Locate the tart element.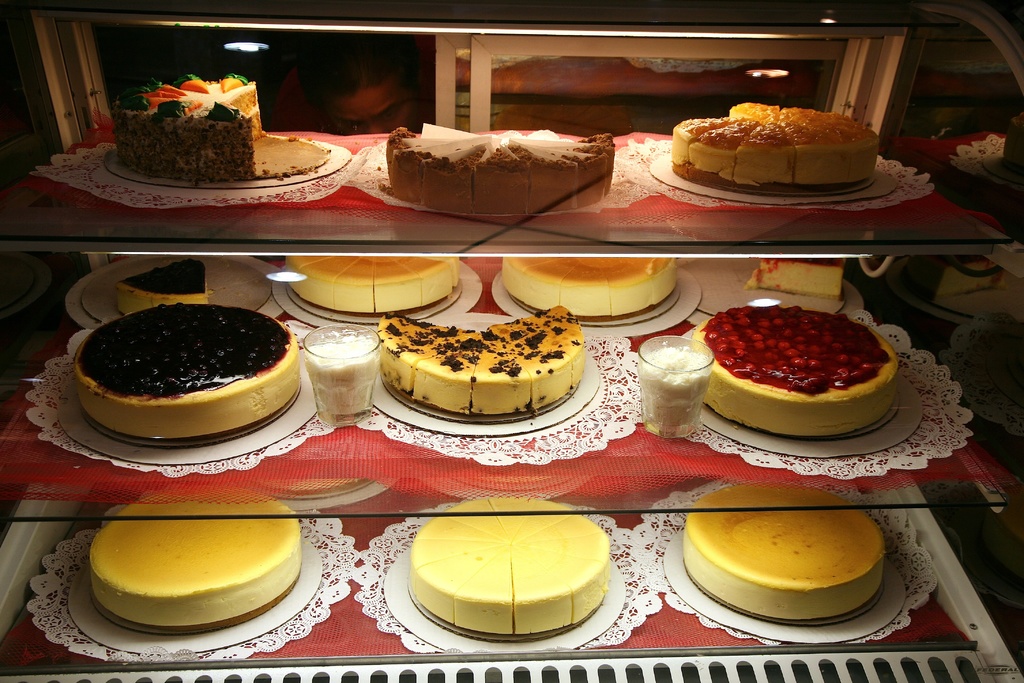
Element bbox: <box>79,290,306,457</box>.
